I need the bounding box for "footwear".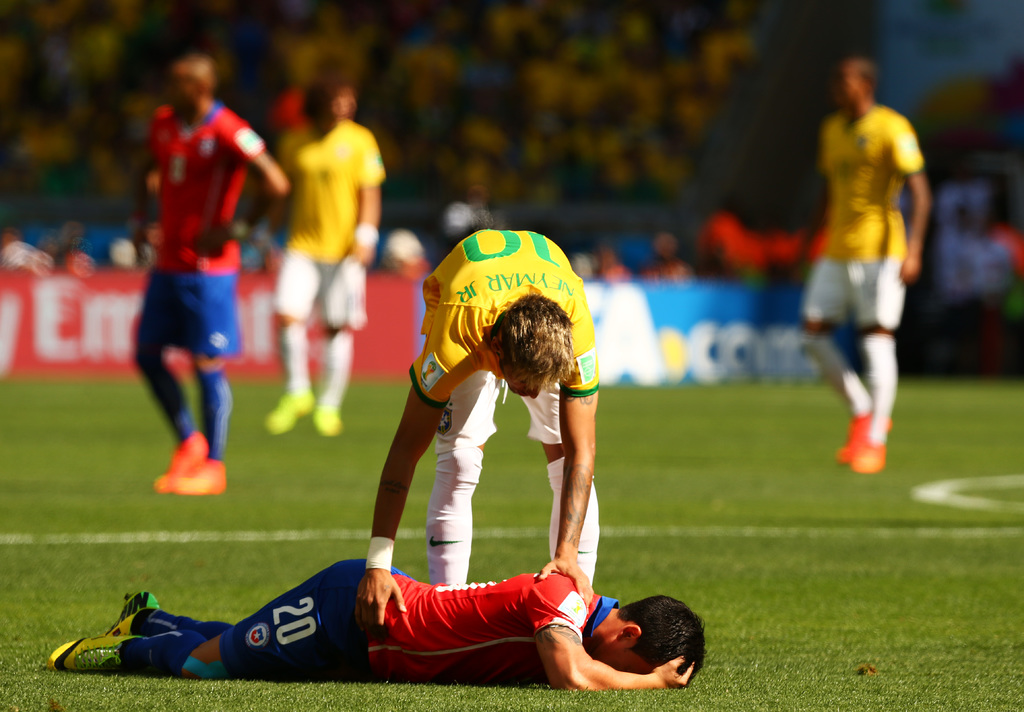
Here it is: bbox(175, 457, 225, 493).
